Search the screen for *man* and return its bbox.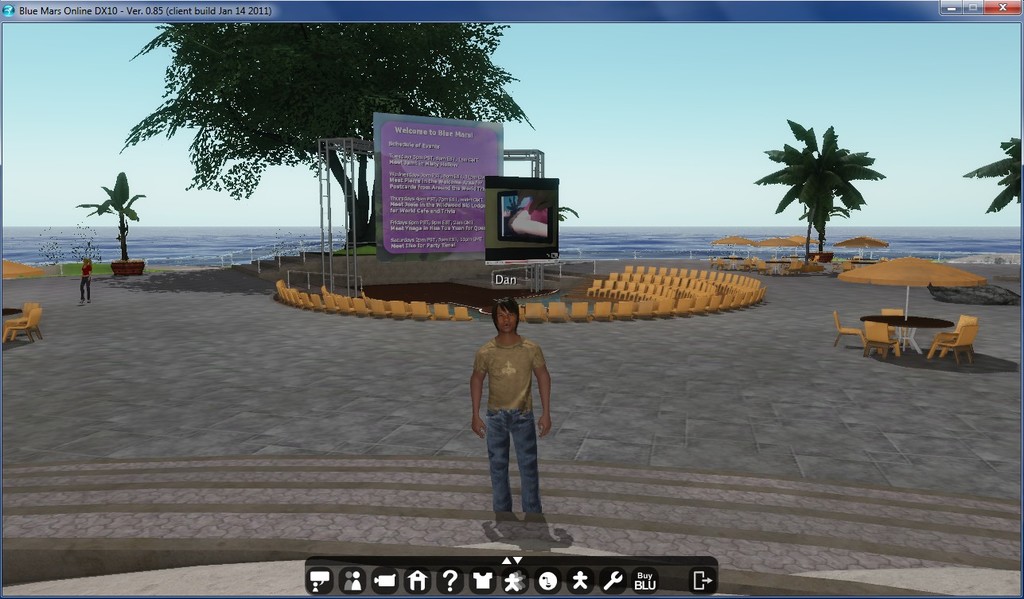
Found: 465,307,554,521.
